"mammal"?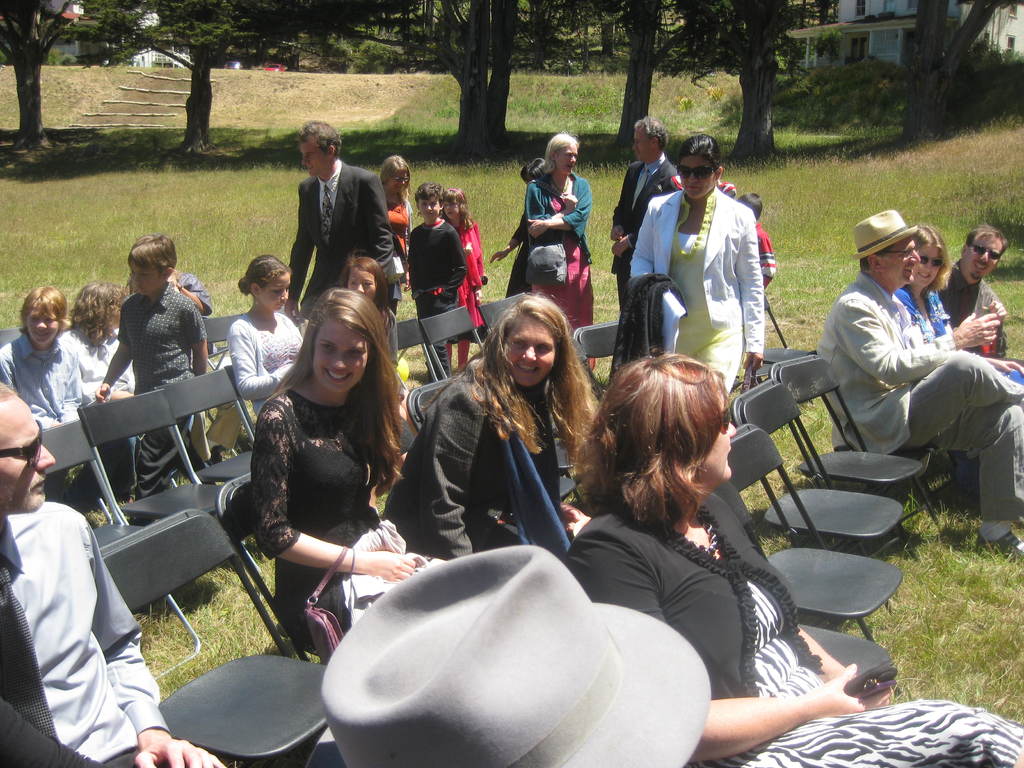
{"x1": 816, "y1": 209, "x2": 1023, "y2": 554}
